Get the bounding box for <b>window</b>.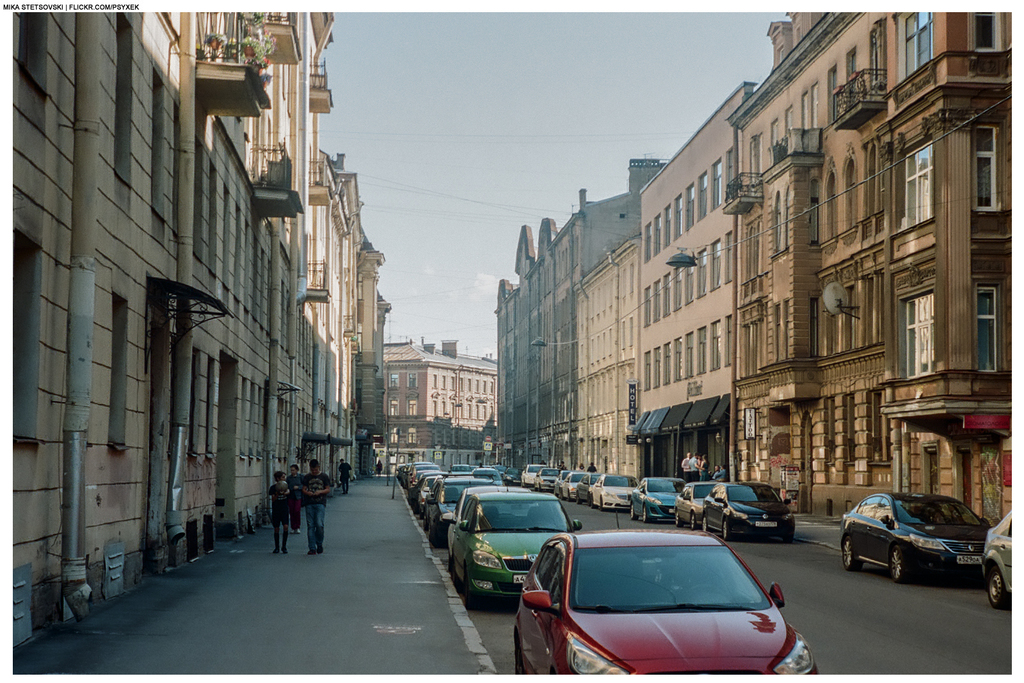
left=925, top=447, right=938, bottom=495.
